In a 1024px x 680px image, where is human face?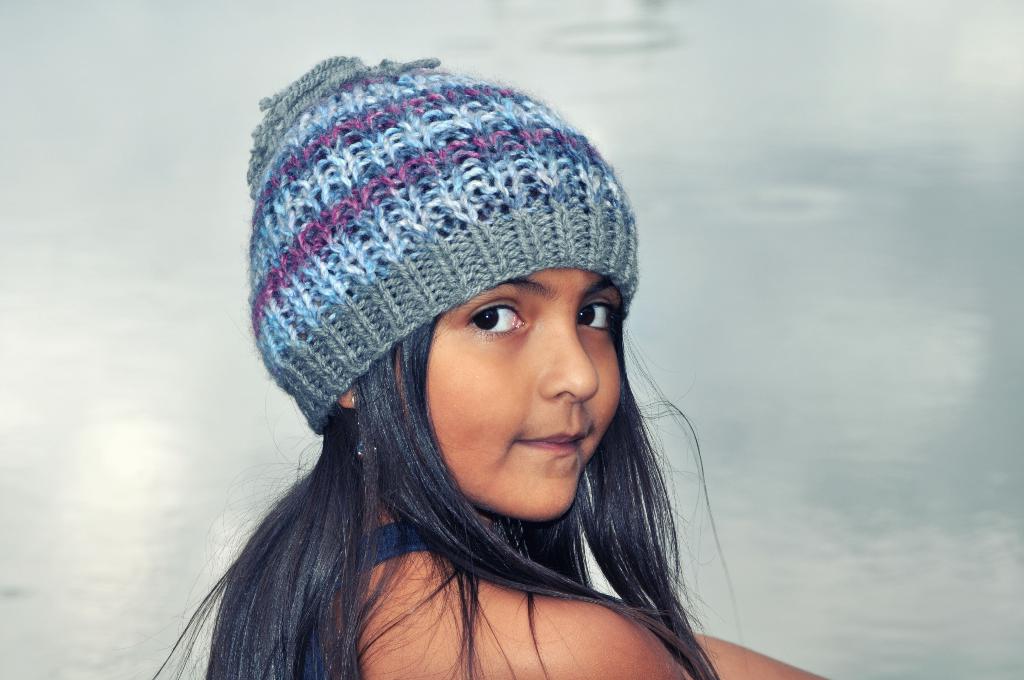
Rect(427, 247, 624, 526).
